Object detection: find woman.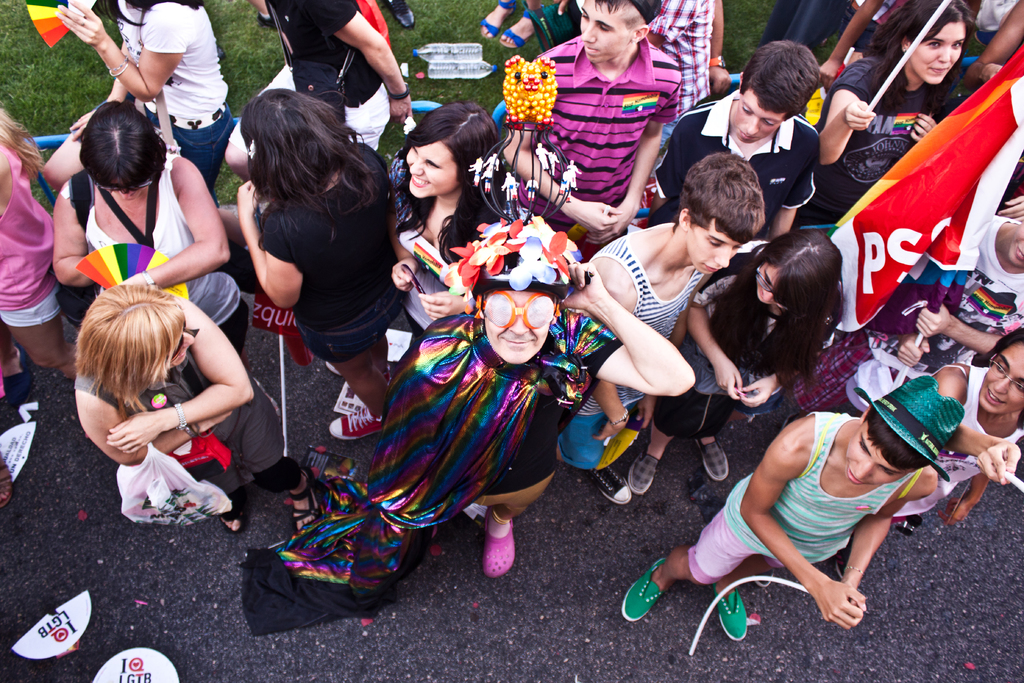
65/0/237/201.
